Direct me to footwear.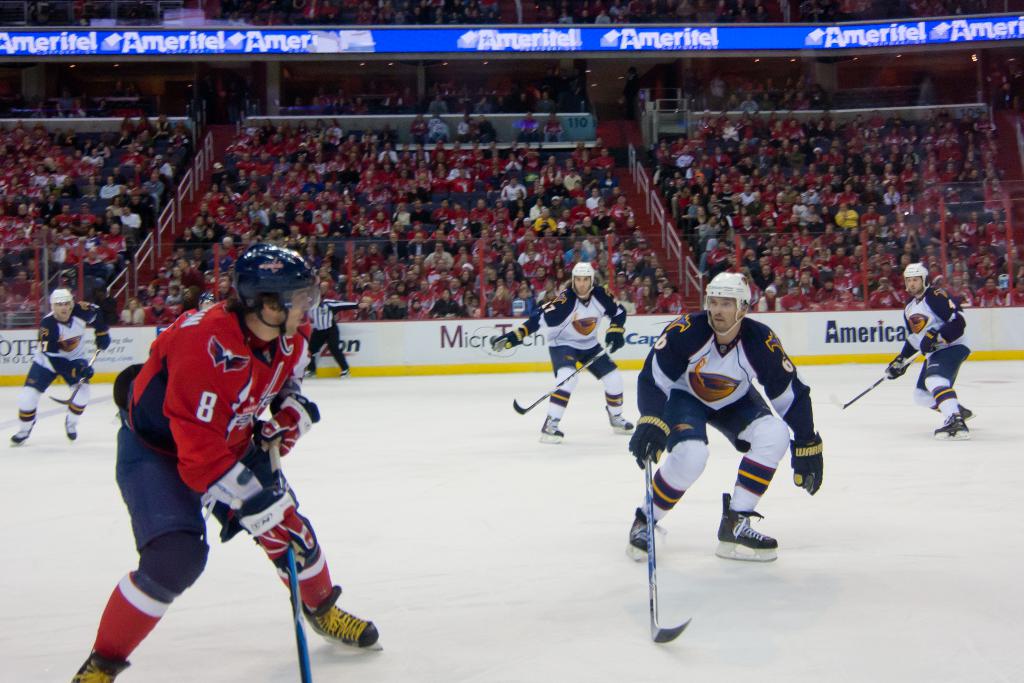
Direction: (68, 648, 136, 682).
